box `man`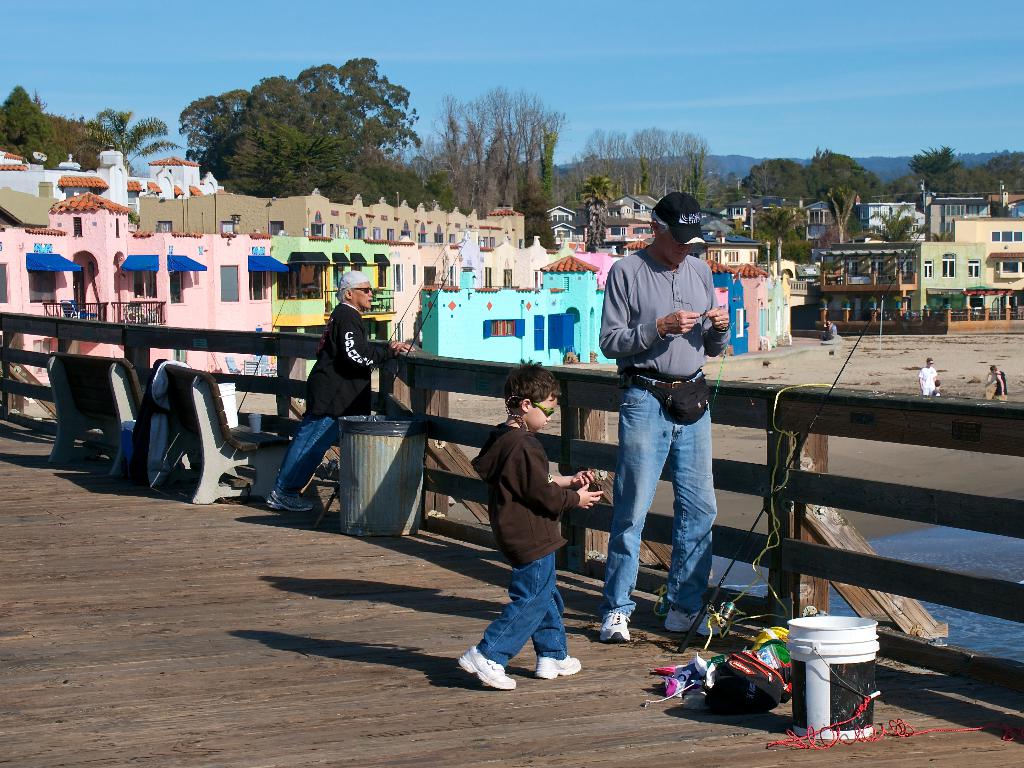
x1=582 y1=218 x2=739 y2=664
